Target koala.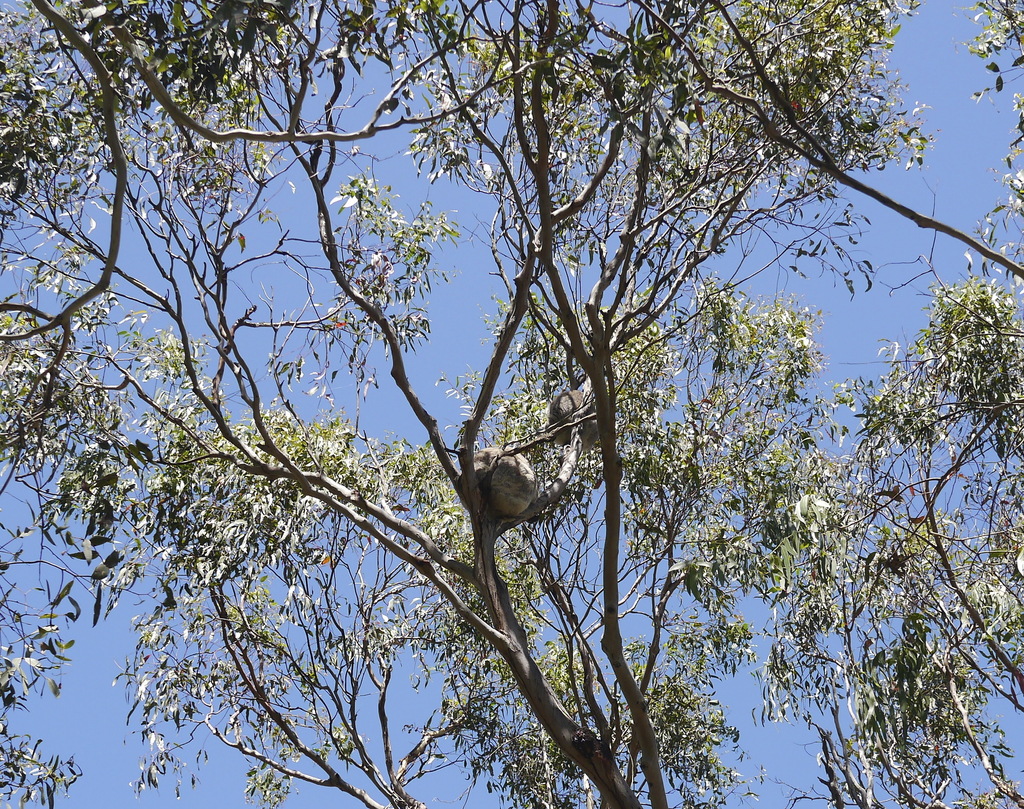
Target region: 469,441,537,516.
